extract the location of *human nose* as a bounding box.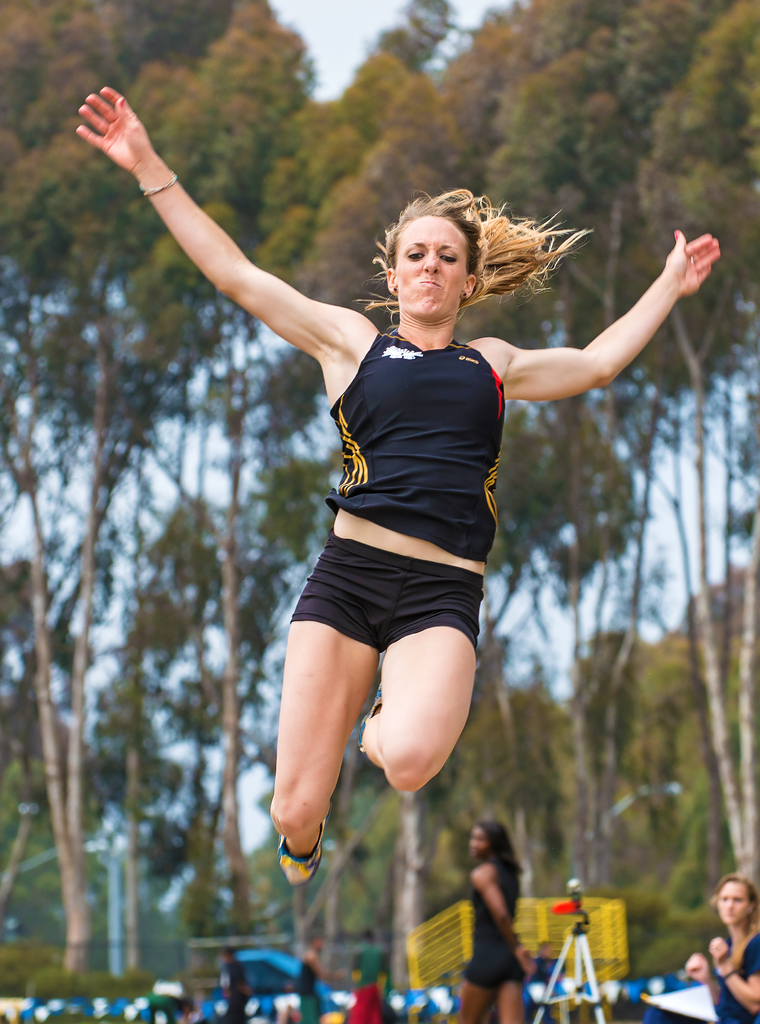
x1=424, y1=248, x2=440, y2=271.
